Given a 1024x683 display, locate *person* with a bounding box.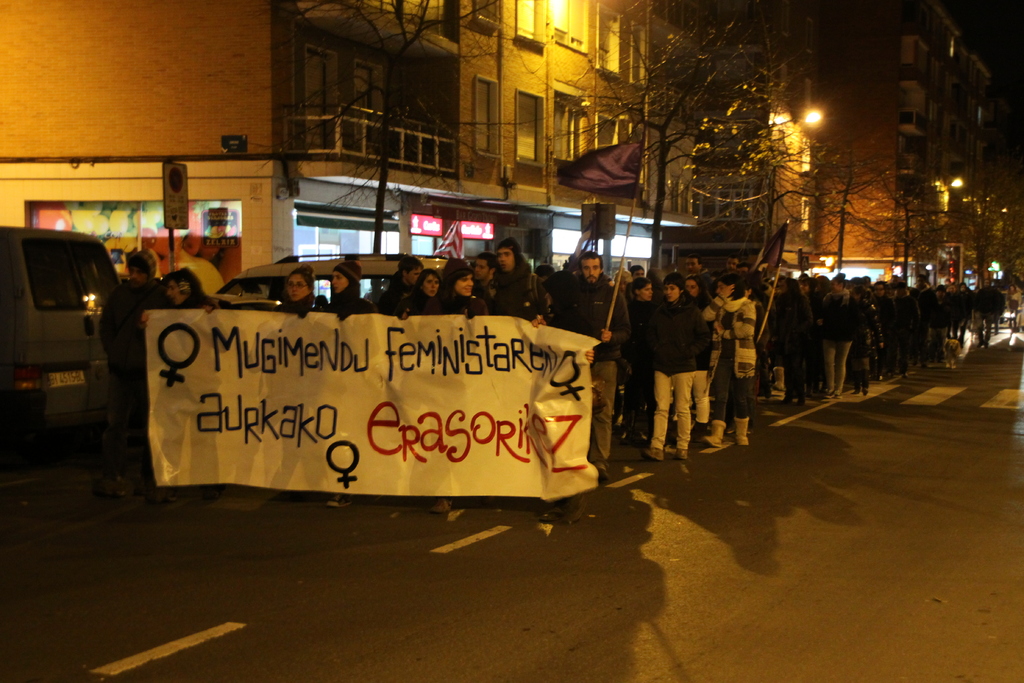
Located: crop(394, 258, 426, 309).
